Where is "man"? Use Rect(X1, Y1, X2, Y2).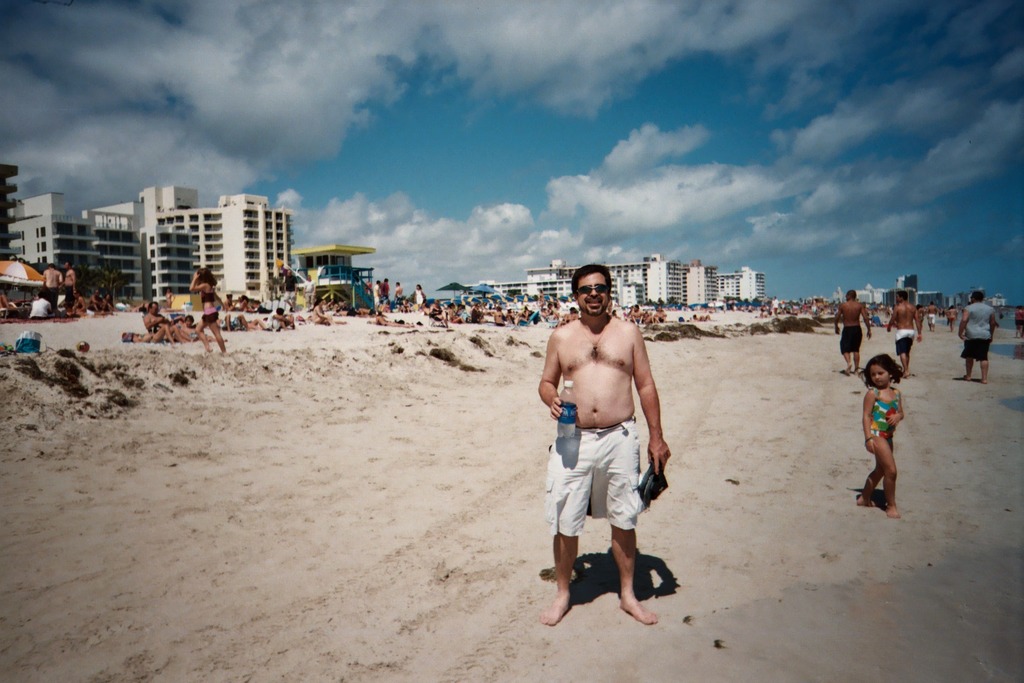
Rect(961, 292, 997, 383).
